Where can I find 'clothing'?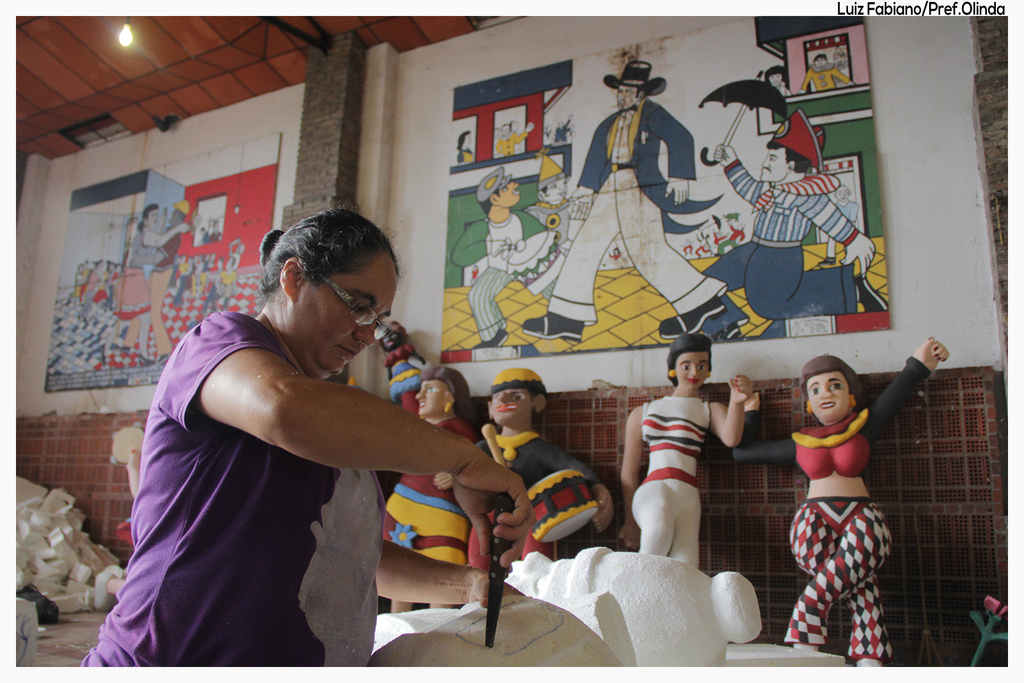
You can find it at l=81, t=310, r=346, b=667.
